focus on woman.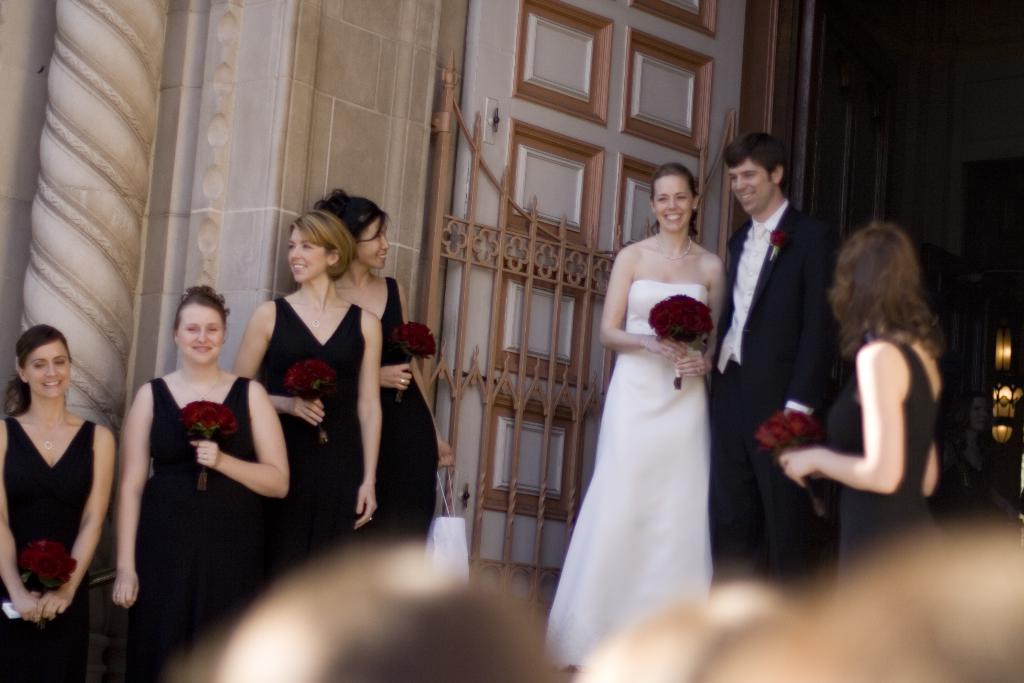
Focused at bbox=[112, 286, 287, 682].
